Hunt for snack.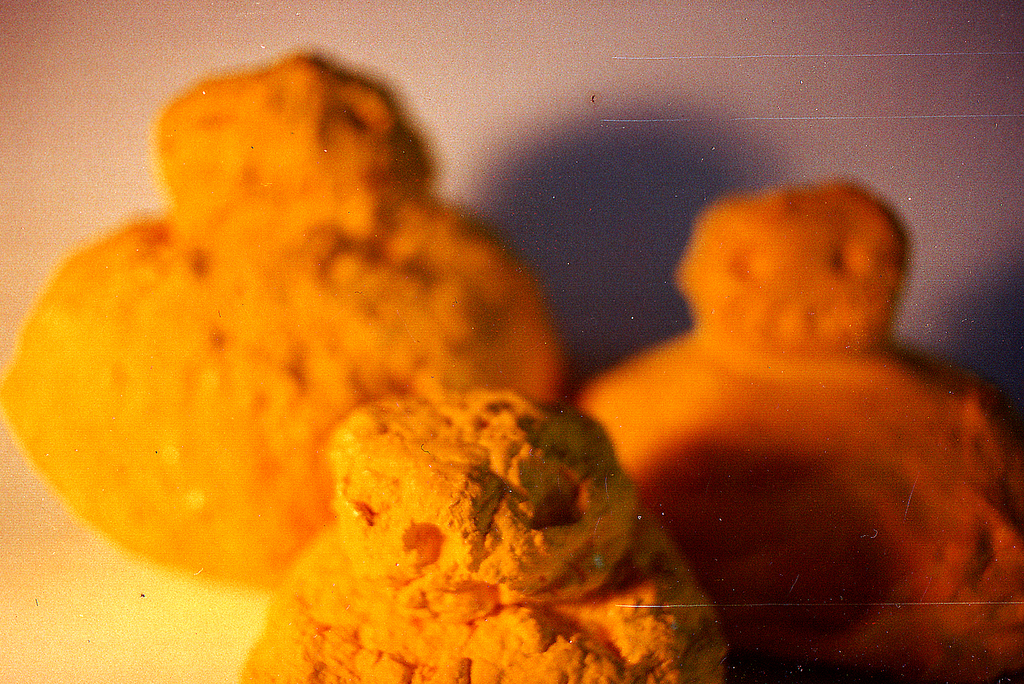
Hunted down at 0:51:572:591.
